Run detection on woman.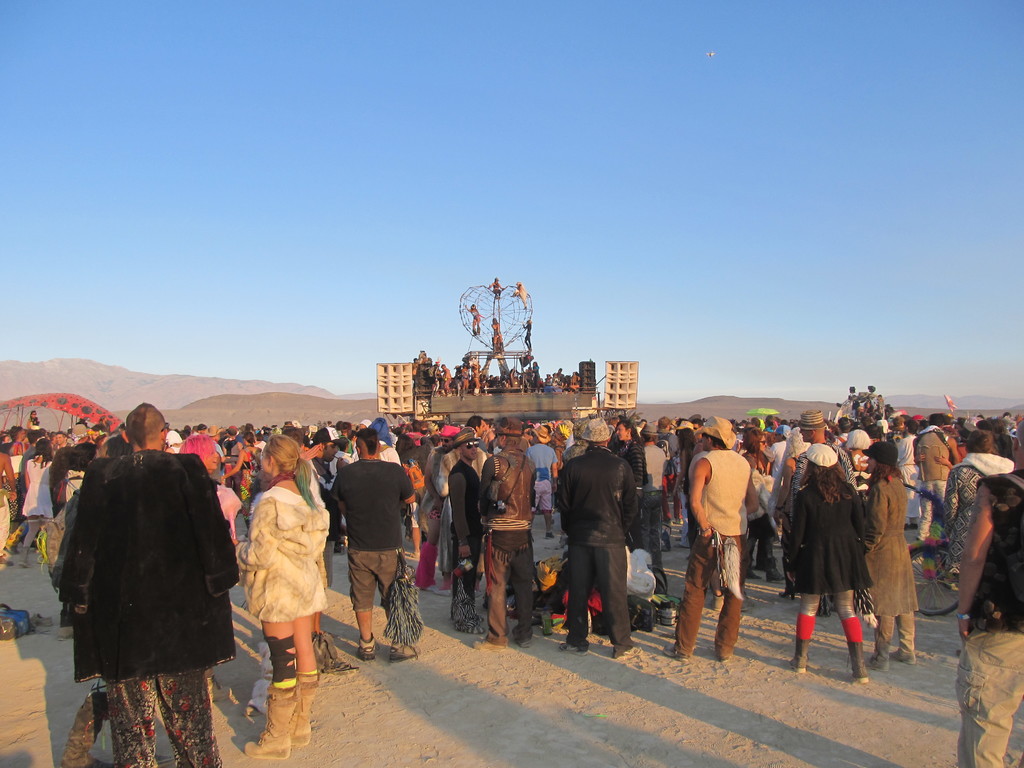
Result: x1=252, y1=433, x2=268, y2=451.
